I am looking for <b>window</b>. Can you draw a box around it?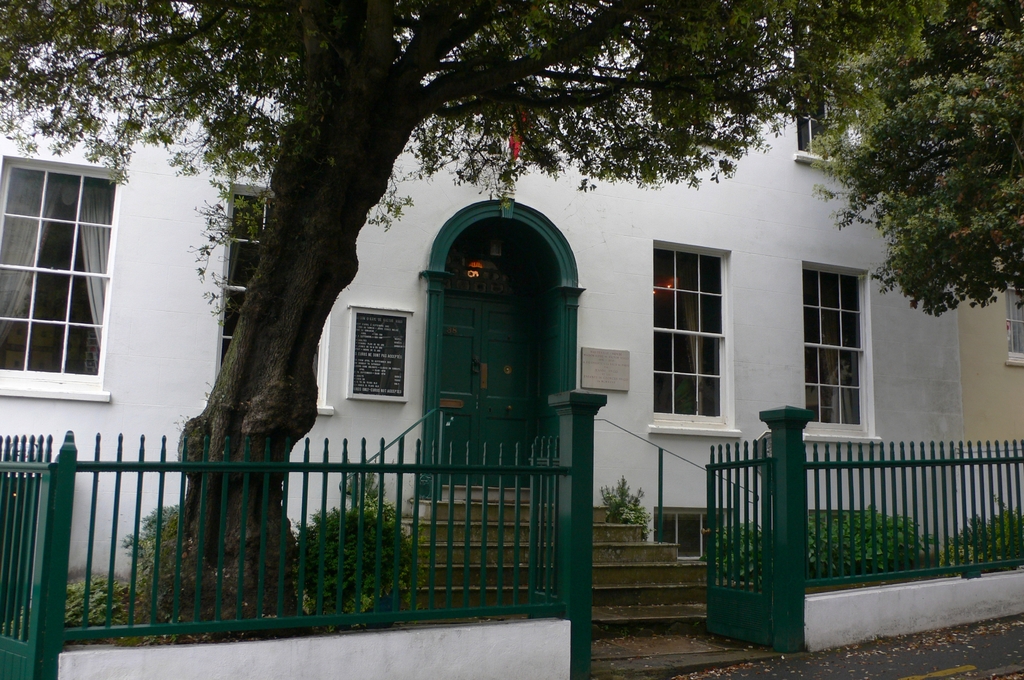
Sure, the bounding box is region(786, 41, 870, 176).
